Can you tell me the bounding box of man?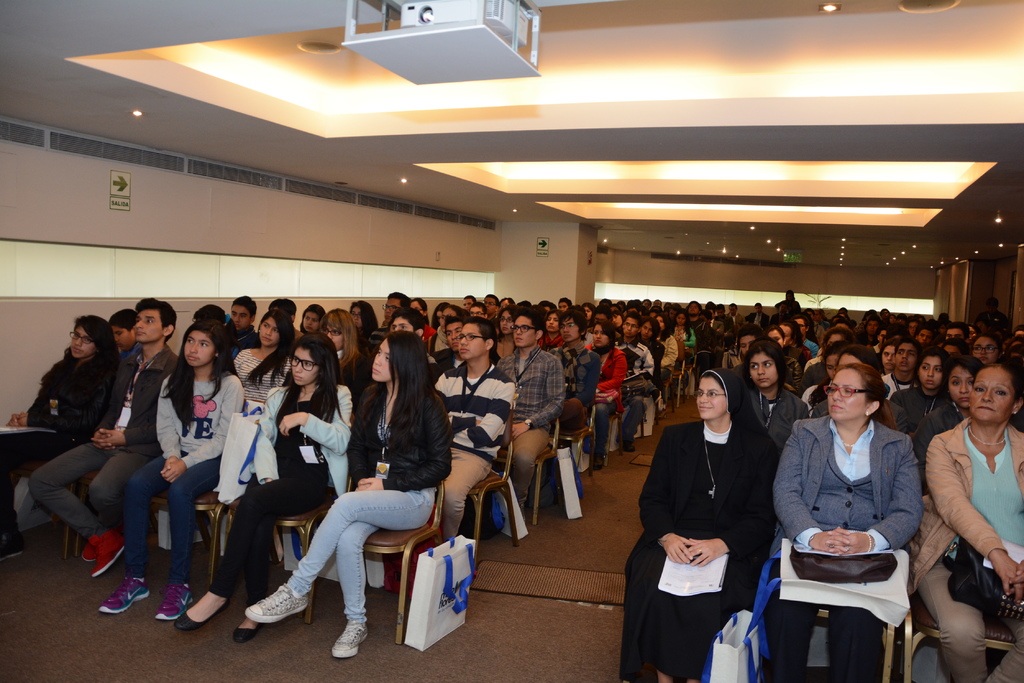
(974,296,1008,333).
